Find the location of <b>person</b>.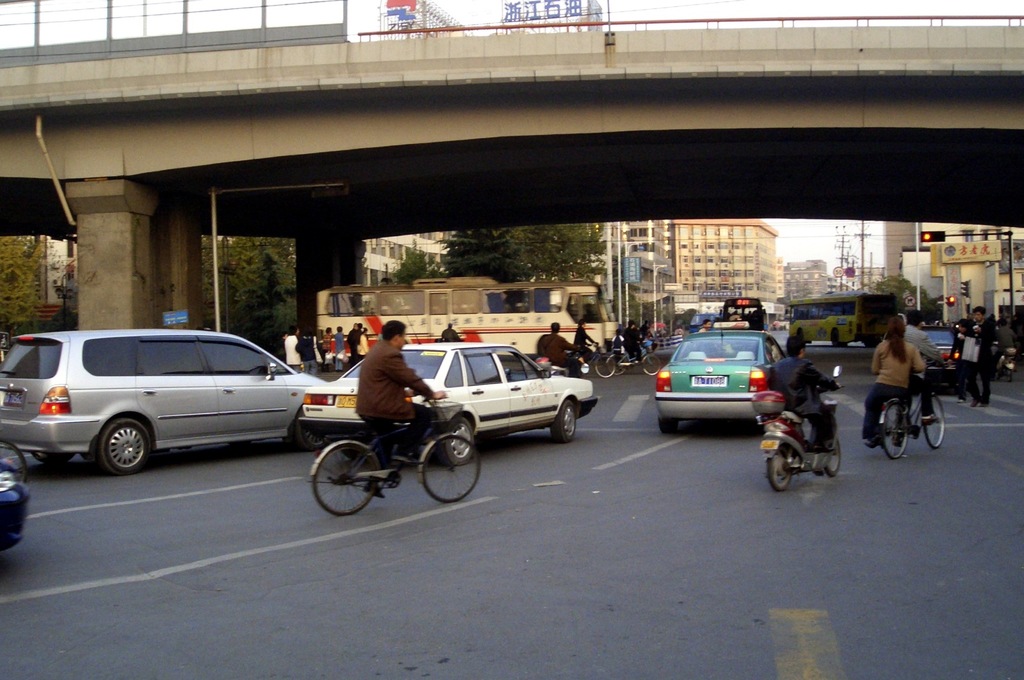
Location: (968, 302, 998, 410).
